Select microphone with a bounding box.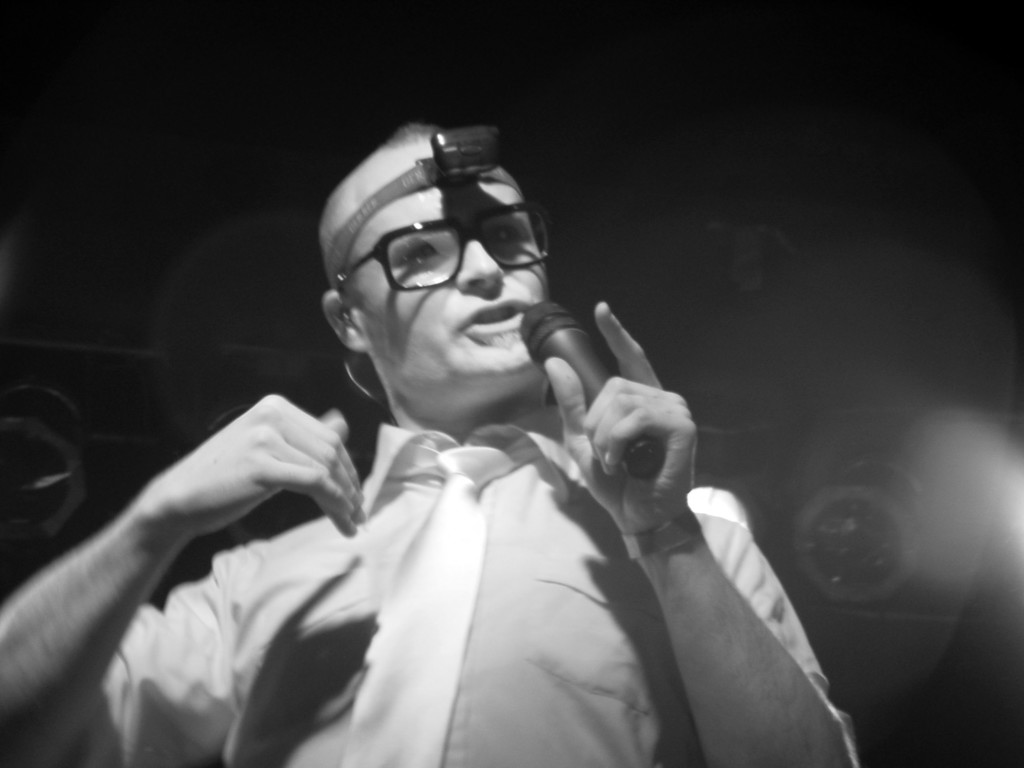
{"x1": 517, "y1": 298, "x2": 664, "y2": 481}.
